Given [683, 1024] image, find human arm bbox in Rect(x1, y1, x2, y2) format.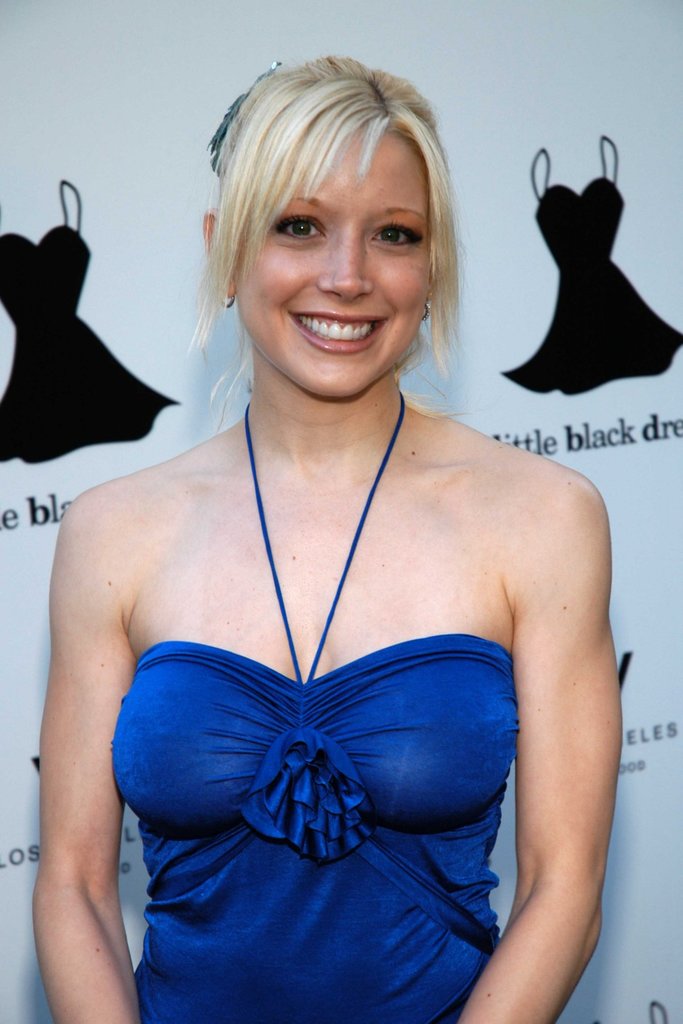
Rect(404, 450, 609, 1023).
